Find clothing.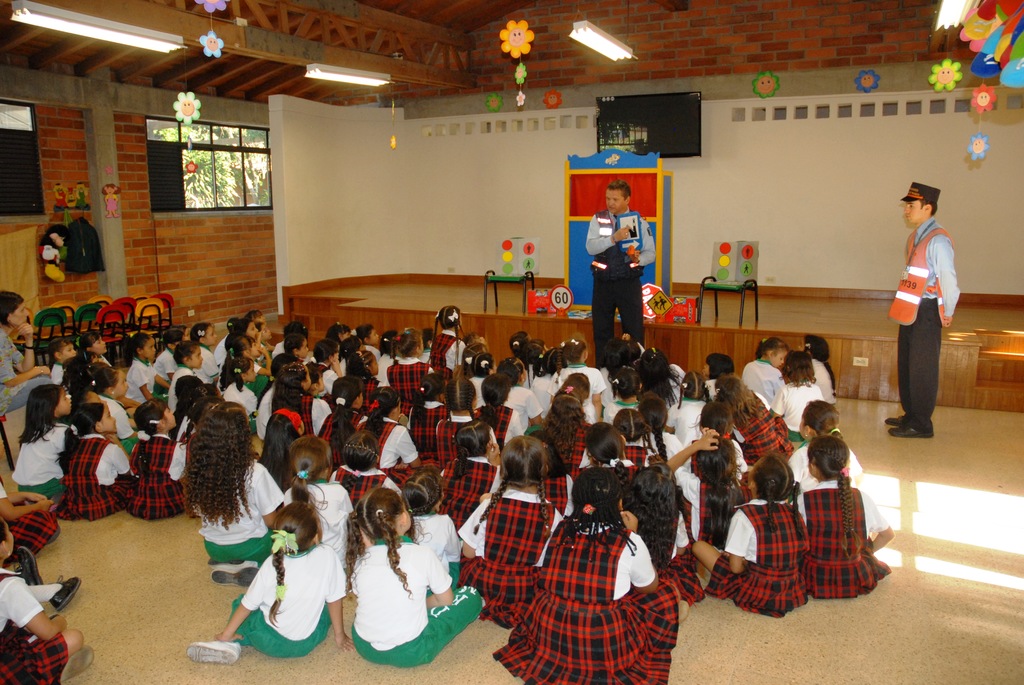
bbox=(399, 397, 449, 457).
